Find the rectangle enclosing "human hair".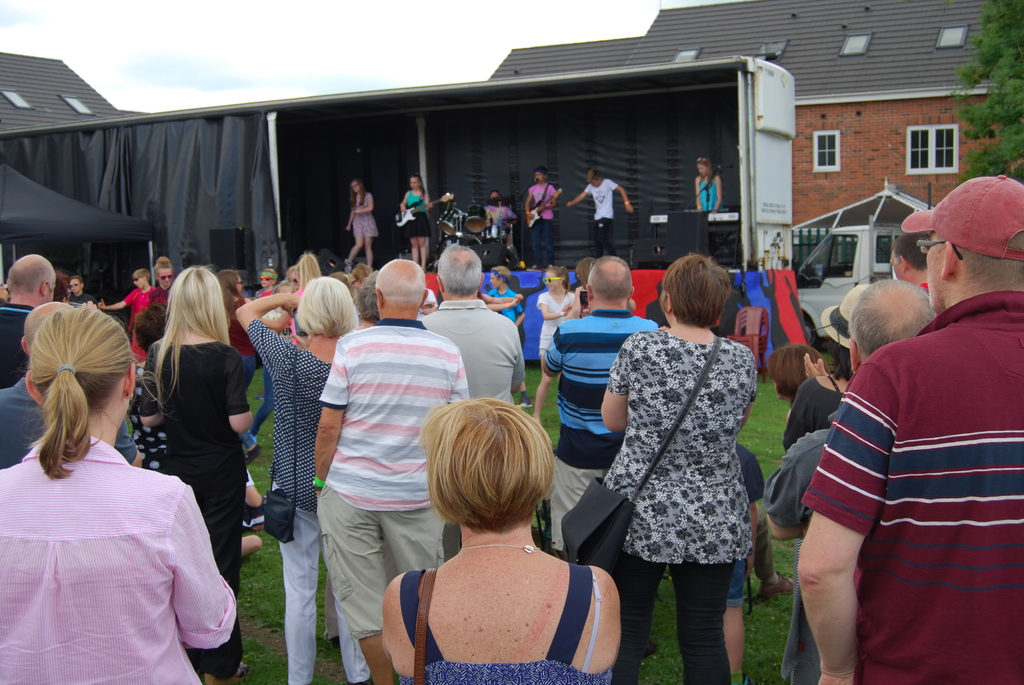
box=[150, 268, 234, 395].
